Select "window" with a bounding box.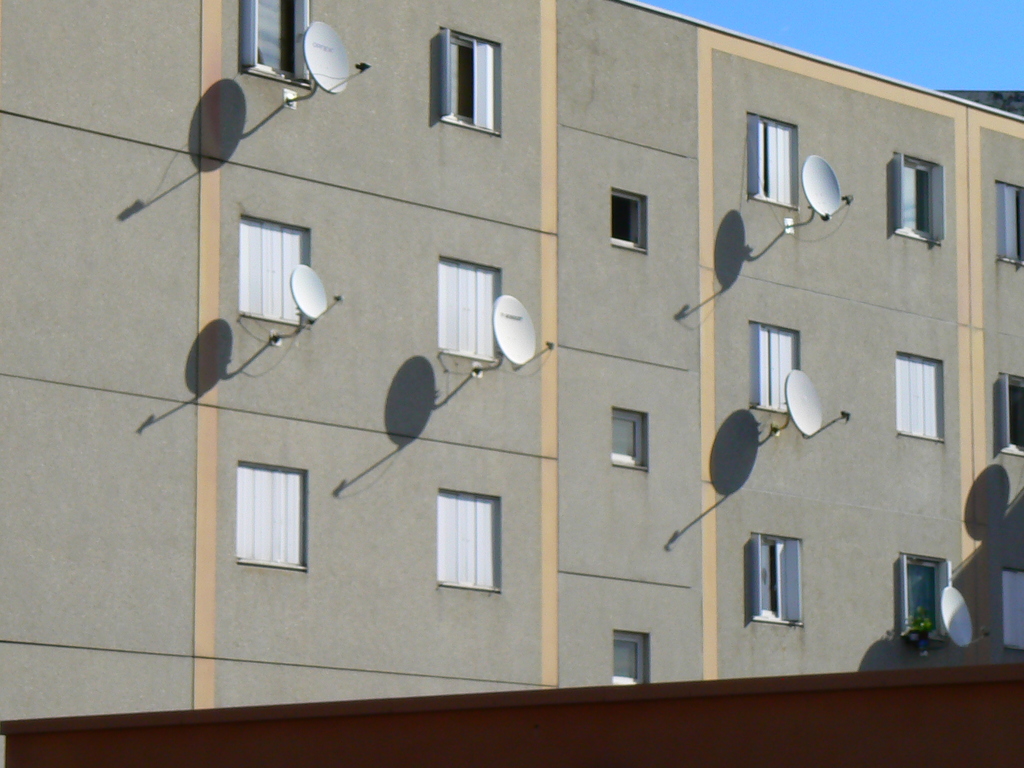
Rect(895, 552, 957, 651).
